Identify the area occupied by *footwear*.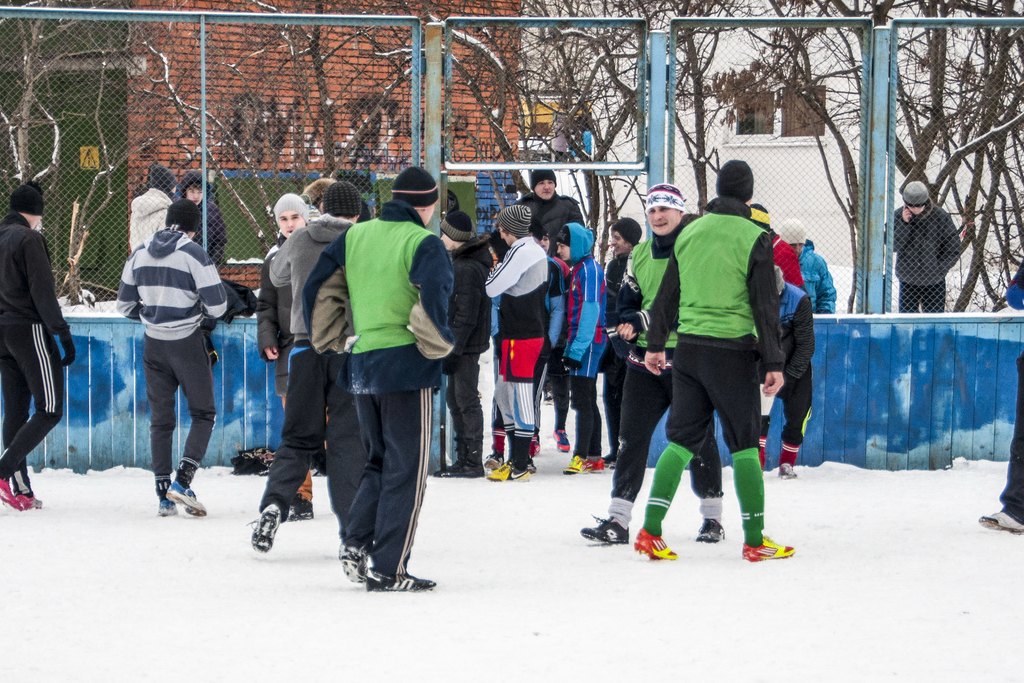
Area: box(444, 461, 485, 479).
